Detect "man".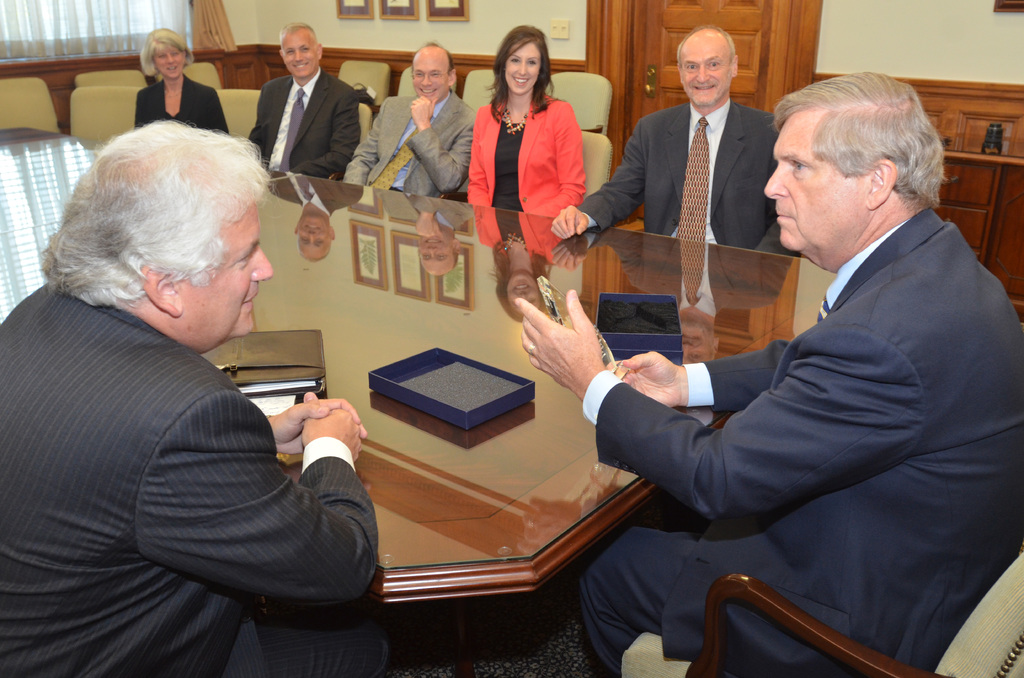
Detected at x1=244 y1=20 x2=362 y2=177.
